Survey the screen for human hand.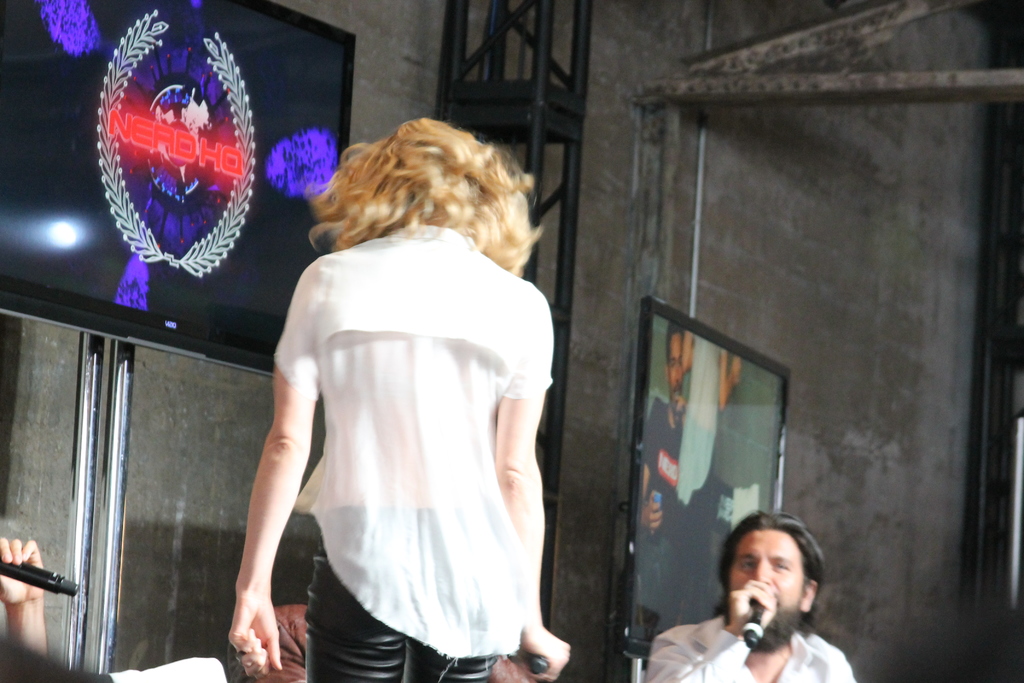
Survey found: <box>644,490,666,536</box>.
